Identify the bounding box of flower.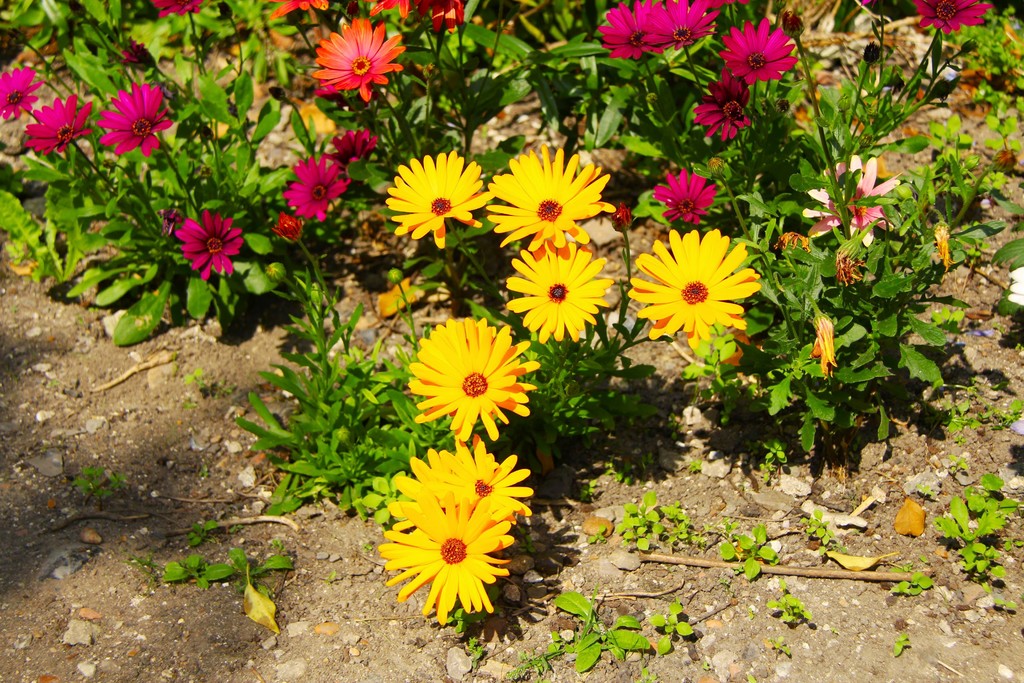
904 0 989 37.
